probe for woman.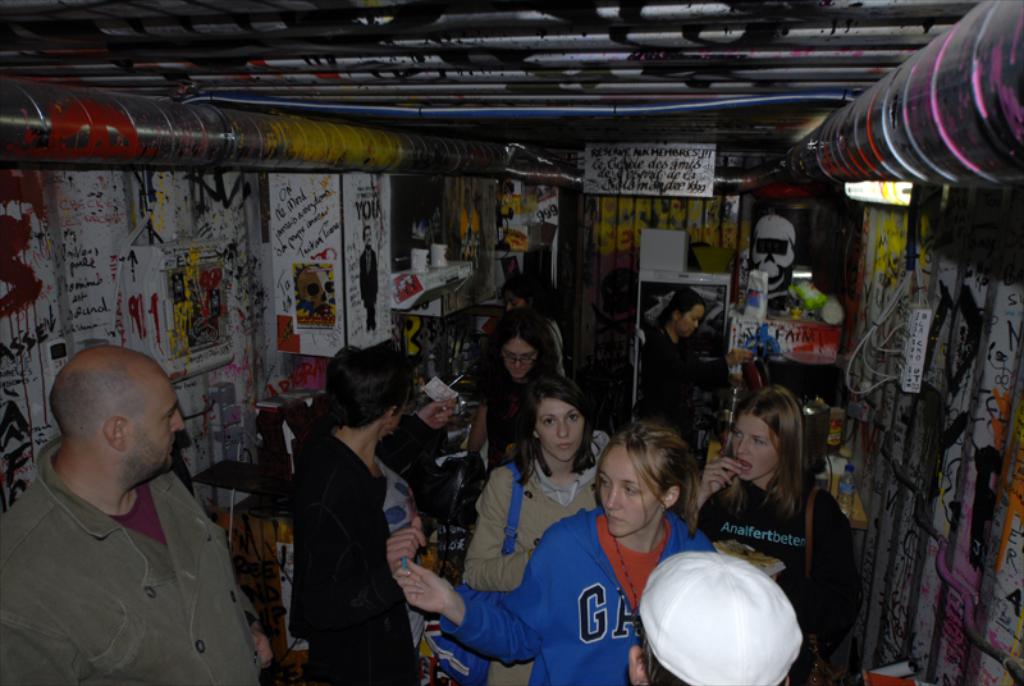
Probe result: (394,424,717,685).
